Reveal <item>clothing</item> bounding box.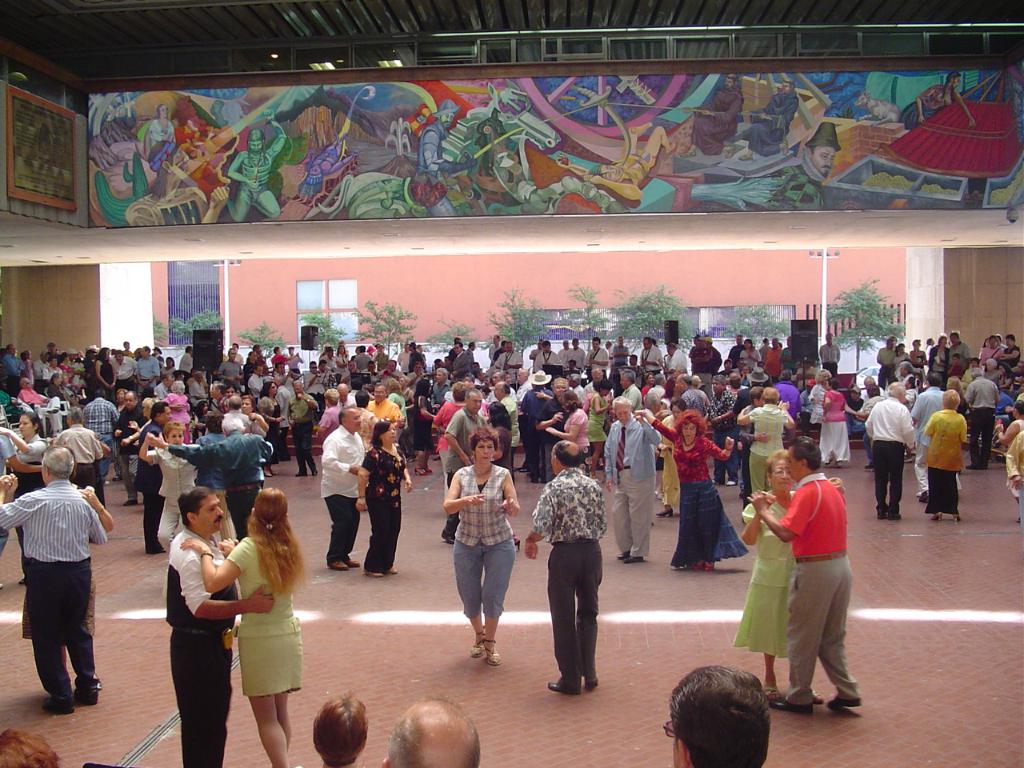
Revealed: Rect(604, 422, 664, 556).
